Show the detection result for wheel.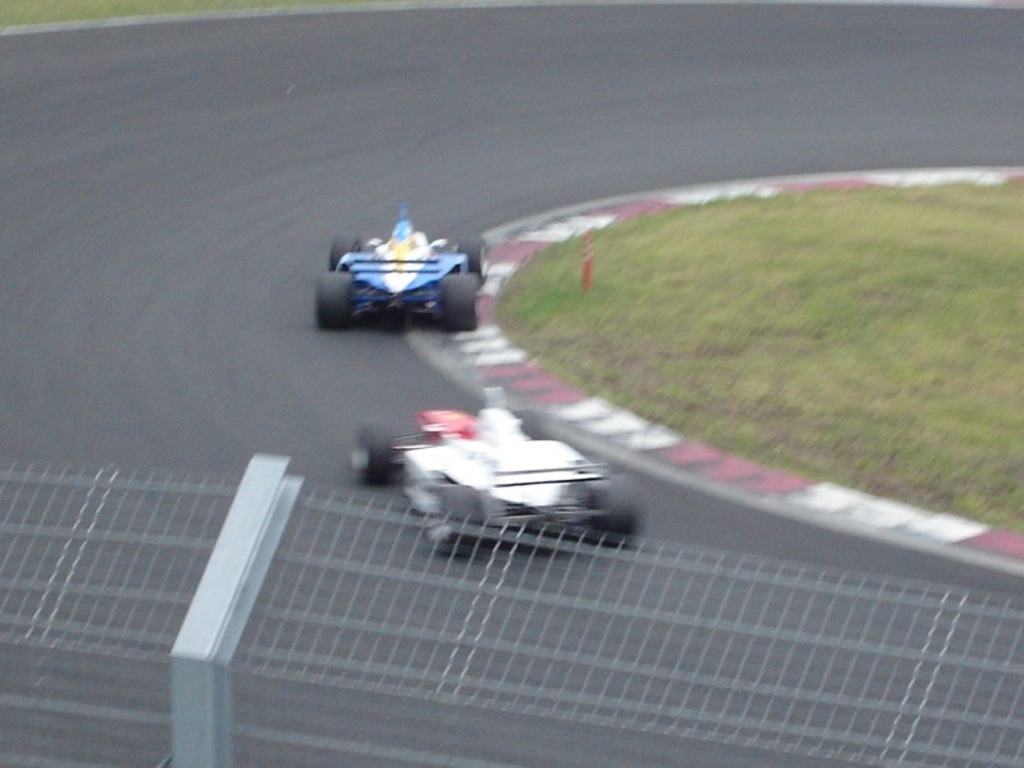
(315, 271, 349, 333).
